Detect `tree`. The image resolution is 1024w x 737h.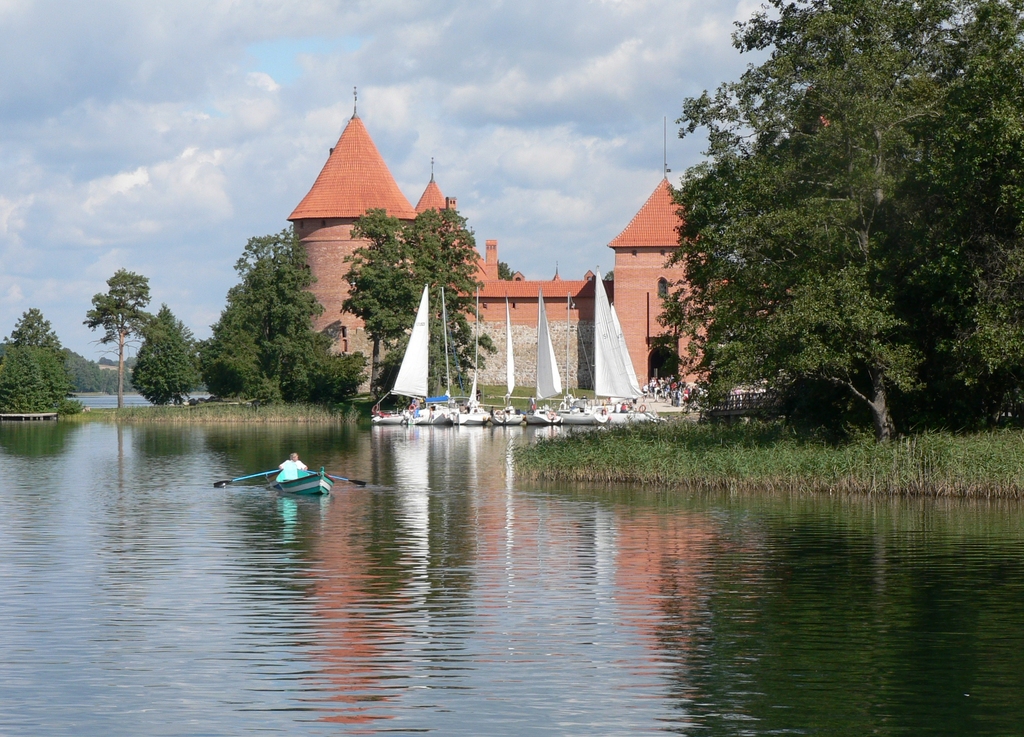
(left=159, top=300, right=196, bottom=349).
